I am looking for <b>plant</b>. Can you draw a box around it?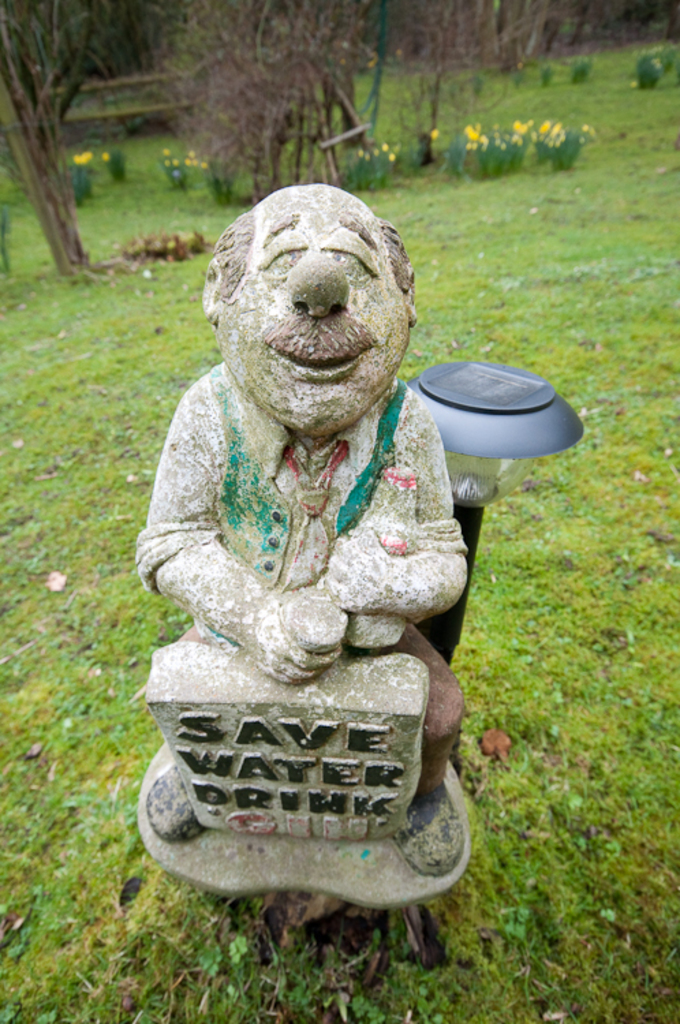
Sure, the bounding box is 333 127 434 194.
